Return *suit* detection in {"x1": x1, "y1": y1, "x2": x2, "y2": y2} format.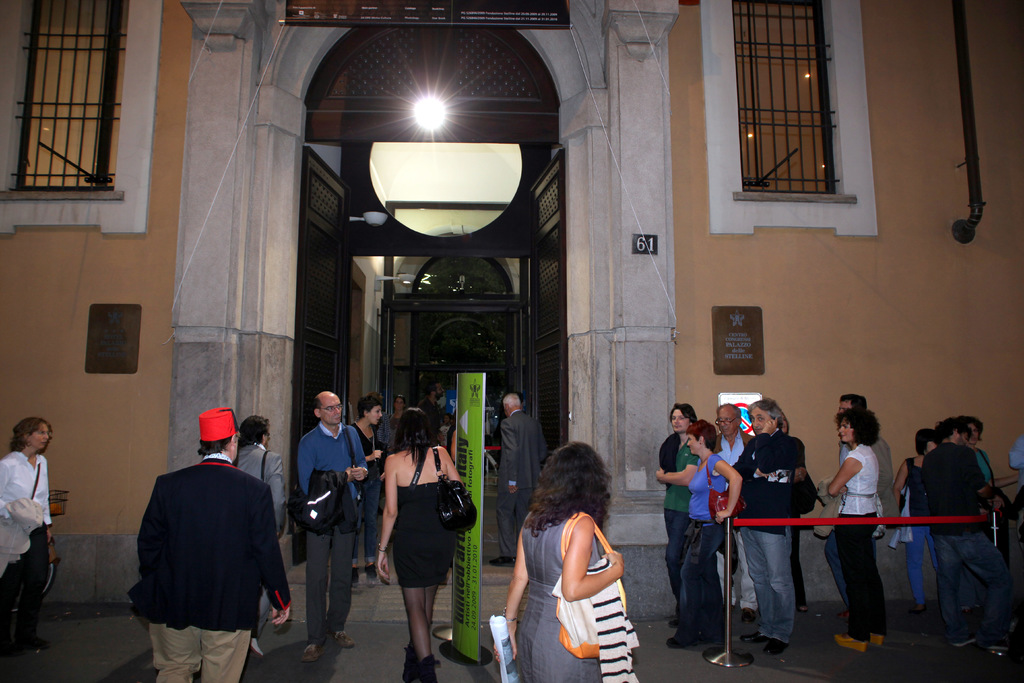
{"x1": 106, "y1": 430, "x2": 289, "y2": 666}.
